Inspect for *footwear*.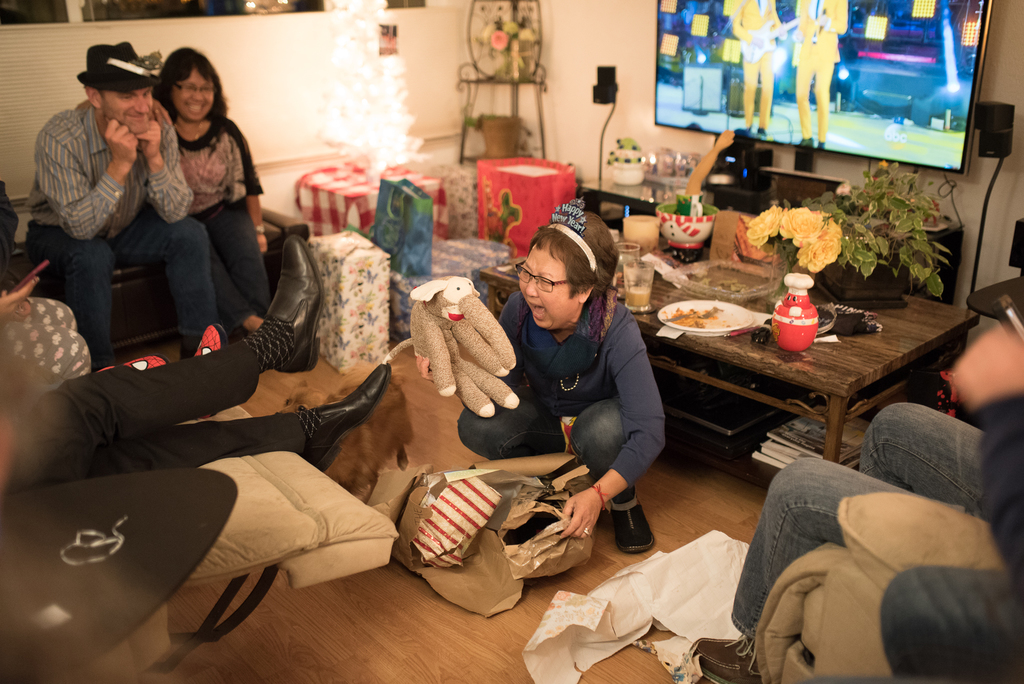
Inspection: locate(299, 361, 395, 467).
